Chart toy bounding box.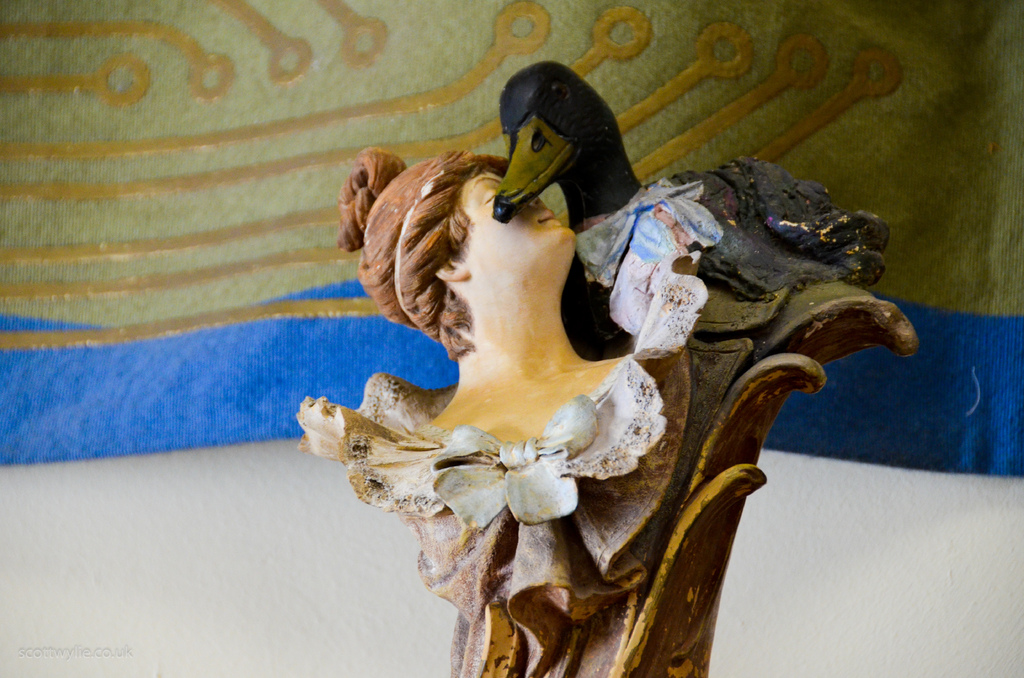
Charted: box(280, 149, 696, 671).
